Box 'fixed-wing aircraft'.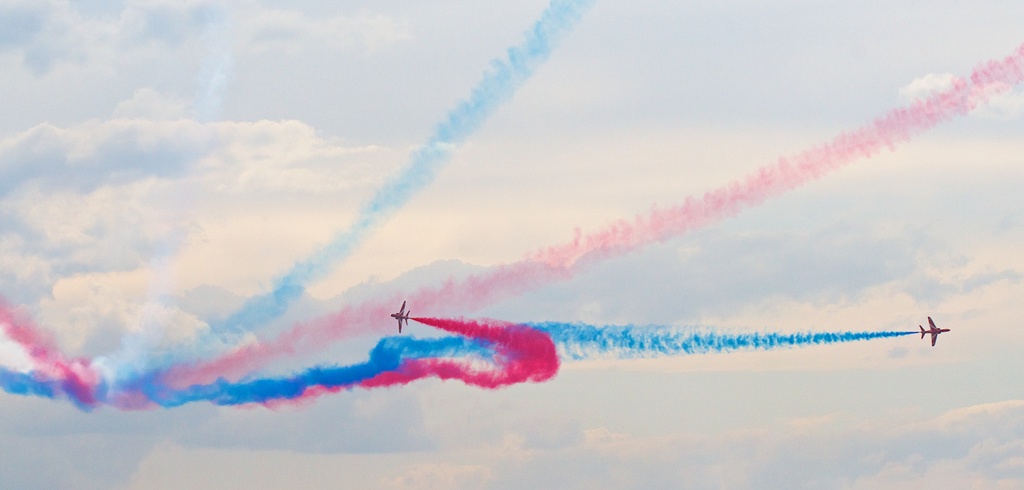
bbox=[920, 309, 954, 344].
